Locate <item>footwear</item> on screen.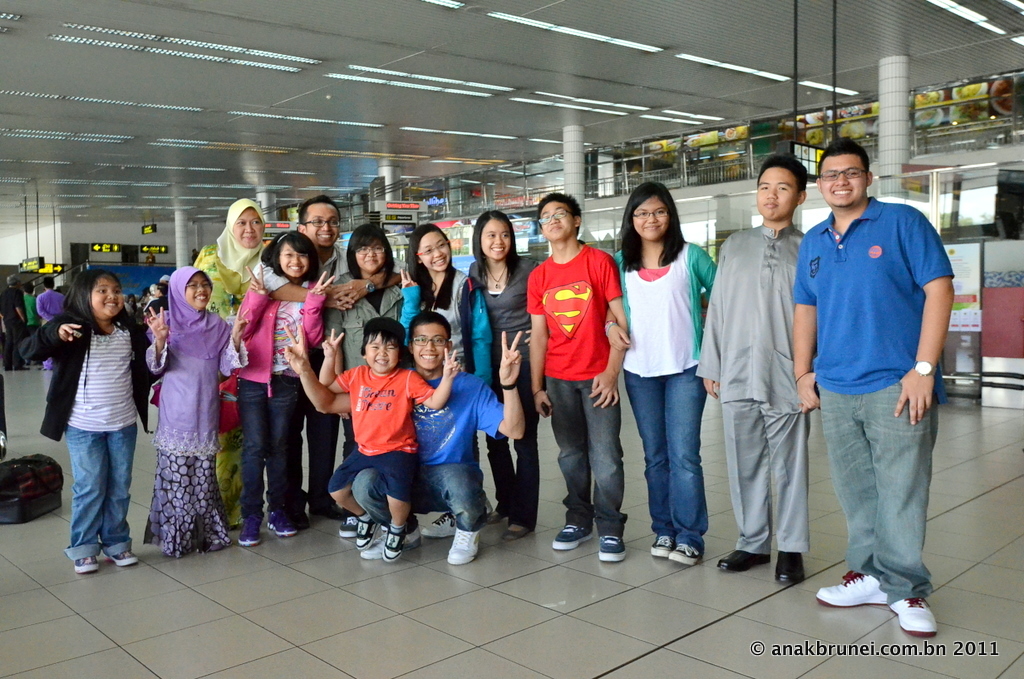
On screen at box=[237, 513, 261, 546].
